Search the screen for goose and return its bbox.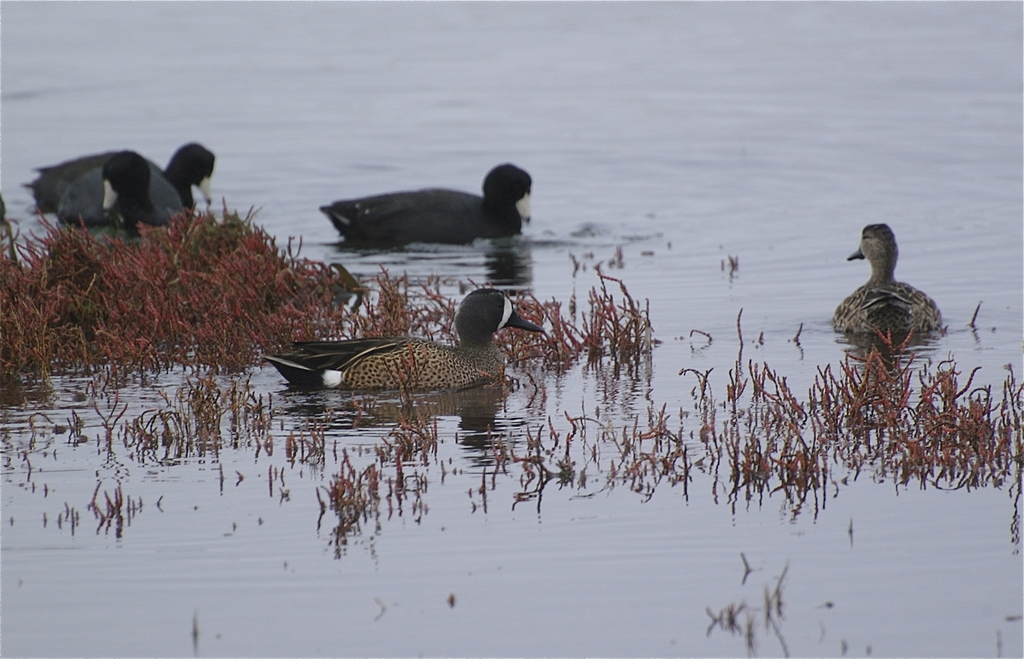
Found: {"x1": 311, "y1": 157, "x2": 535, "y2": 246}.
